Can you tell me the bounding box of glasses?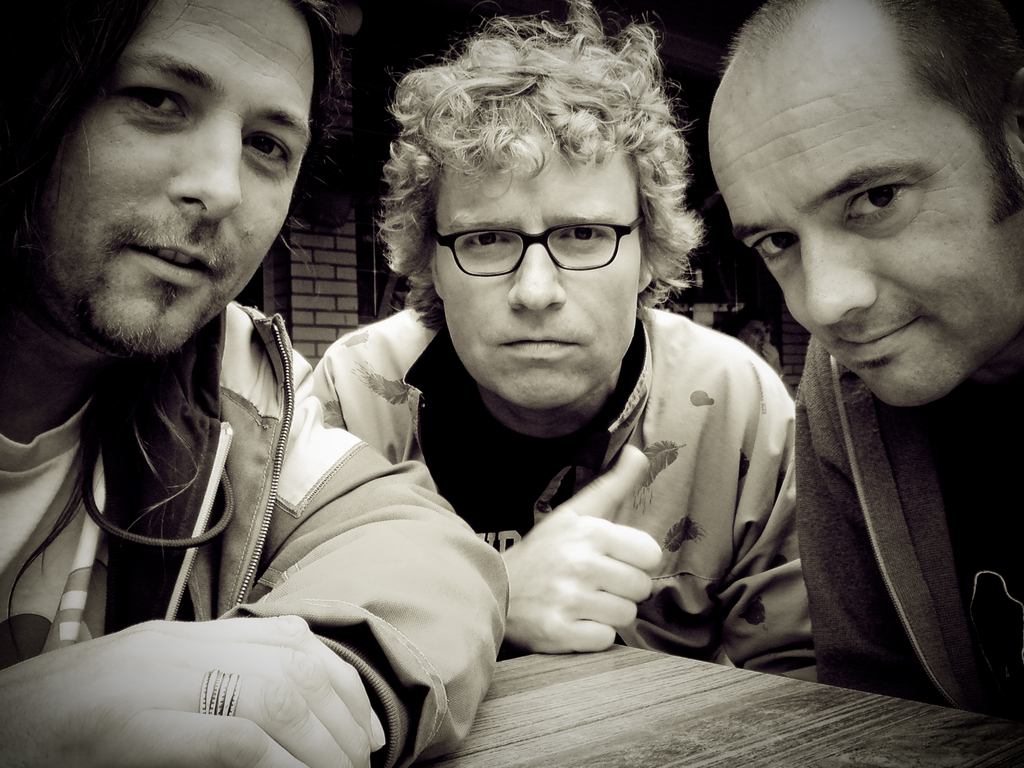
430:202:653:283.
